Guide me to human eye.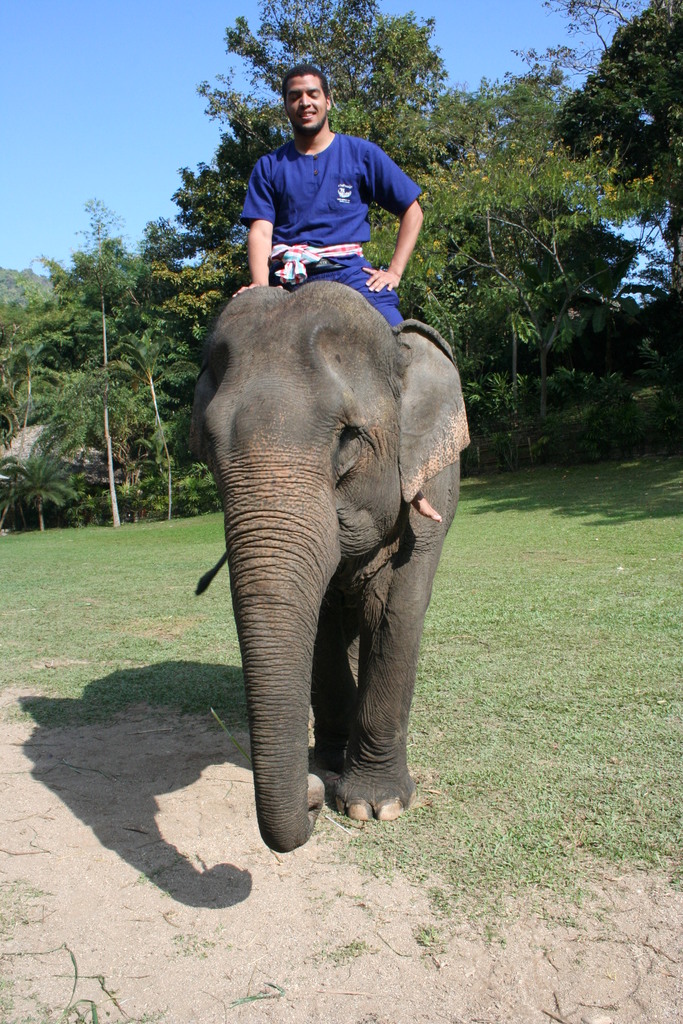
Guidance: x1=308 y1=93 x2=320 y2=101.
